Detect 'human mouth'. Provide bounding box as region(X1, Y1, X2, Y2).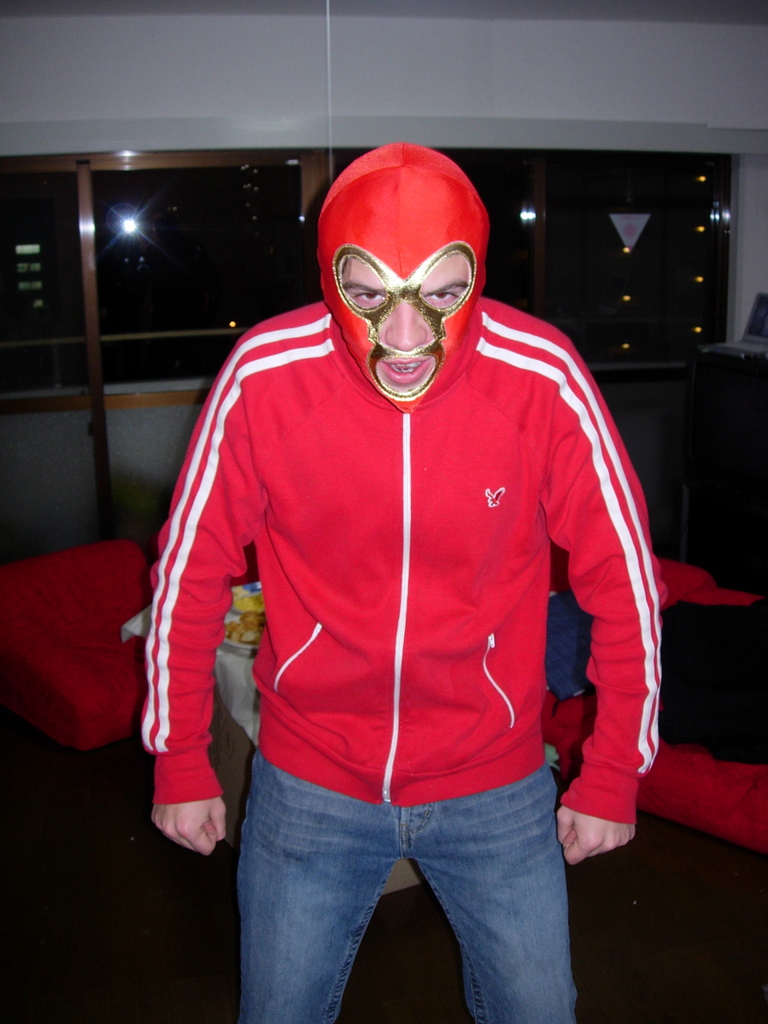
region(379, 352, 428, 392).
